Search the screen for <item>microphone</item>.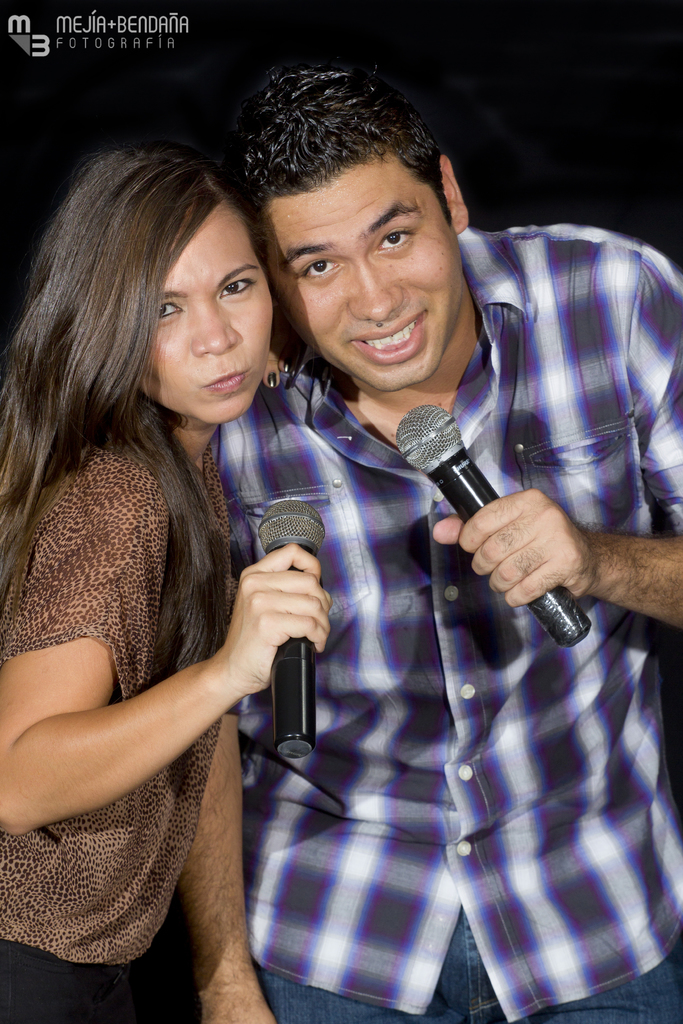
Found at [x1=393, y1=404, x2=597, y2=648].
